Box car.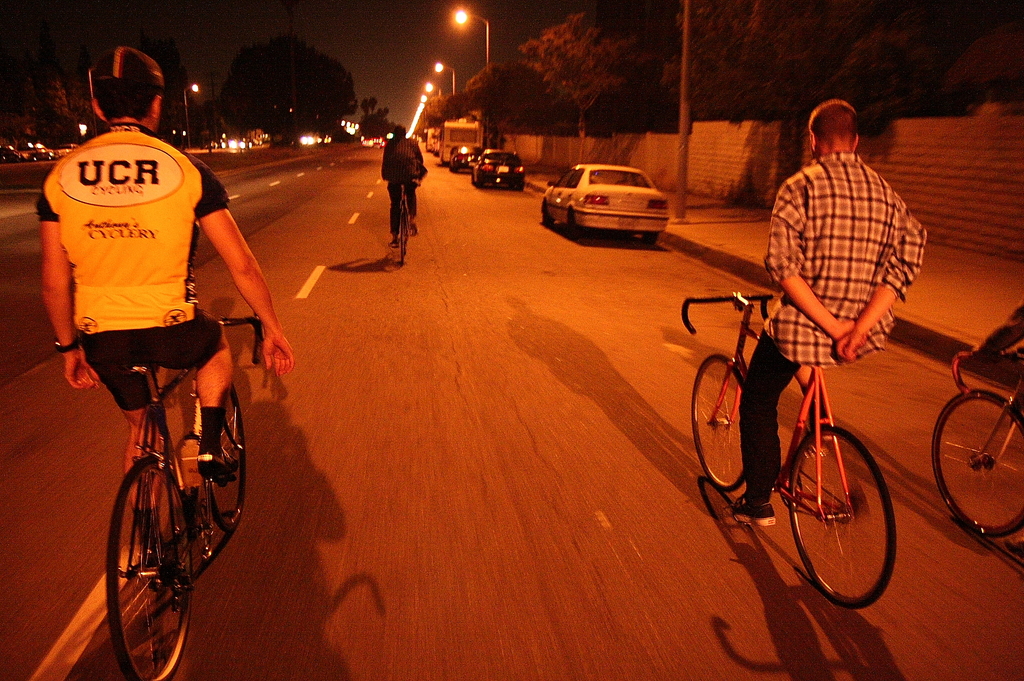
x1=468 y1=148 x2=531 y2=188.
